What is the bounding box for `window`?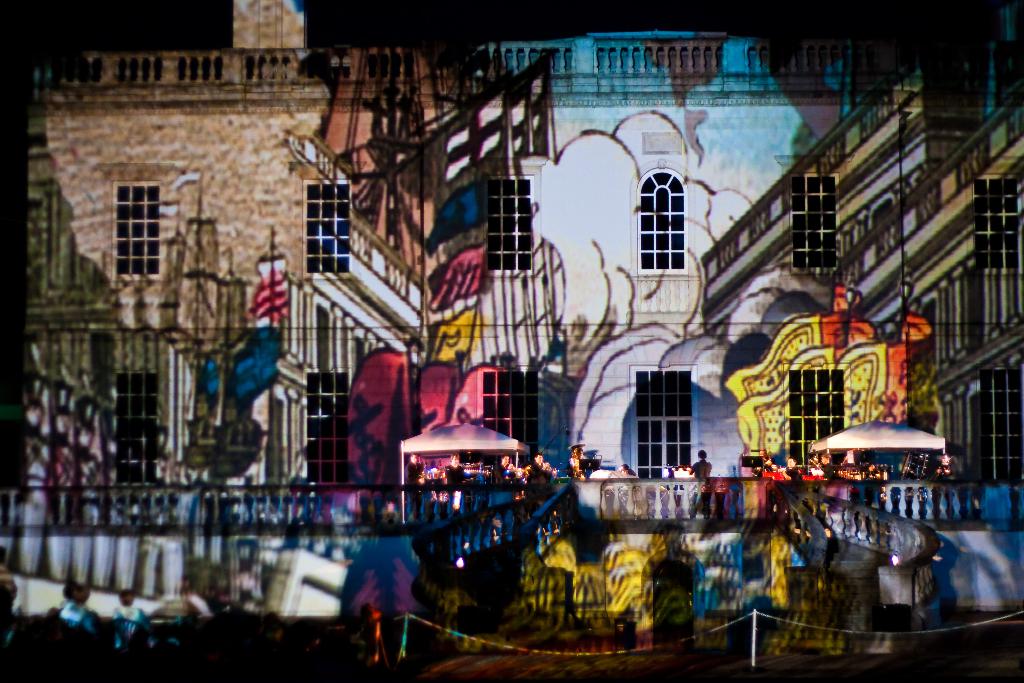
left=776, top=147, right=859, bottom=270.
